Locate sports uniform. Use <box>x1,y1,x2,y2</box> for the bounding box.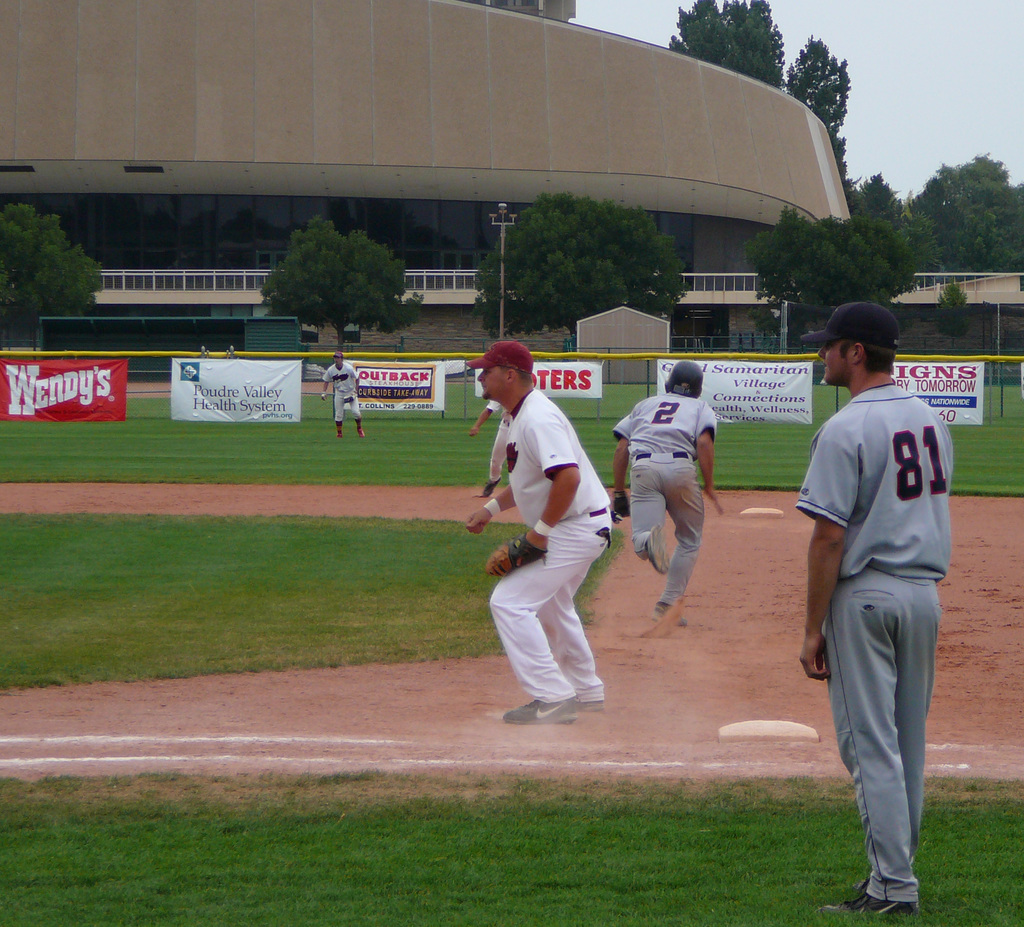
<box>620,362,721,619</box>.
